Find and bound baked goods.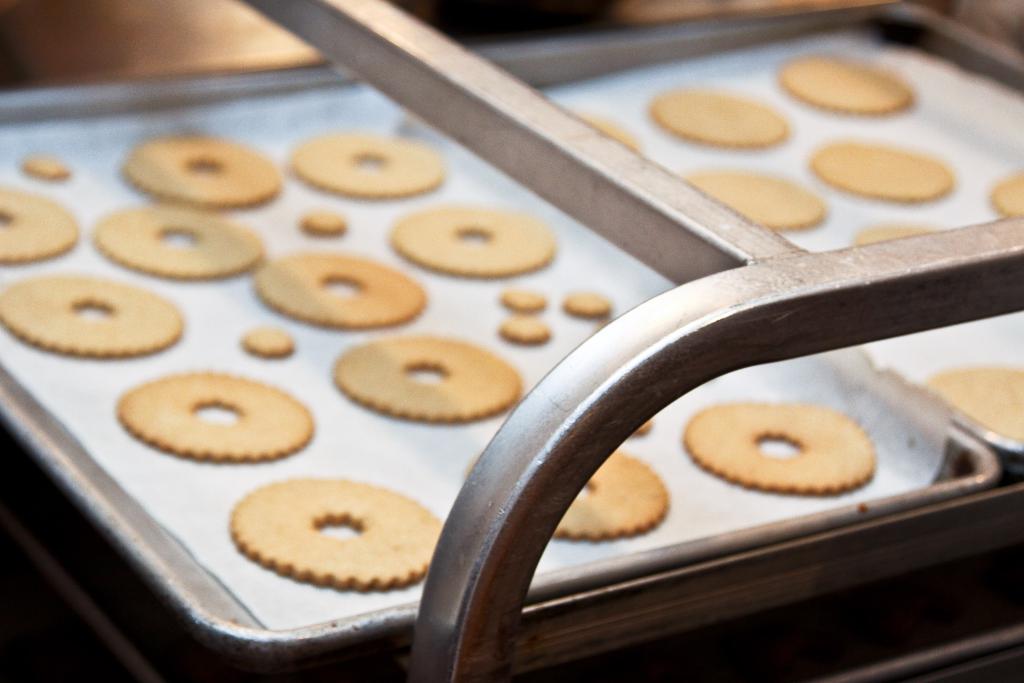
Bound: x1=924 y1=365 x2=1023 y2=446.
